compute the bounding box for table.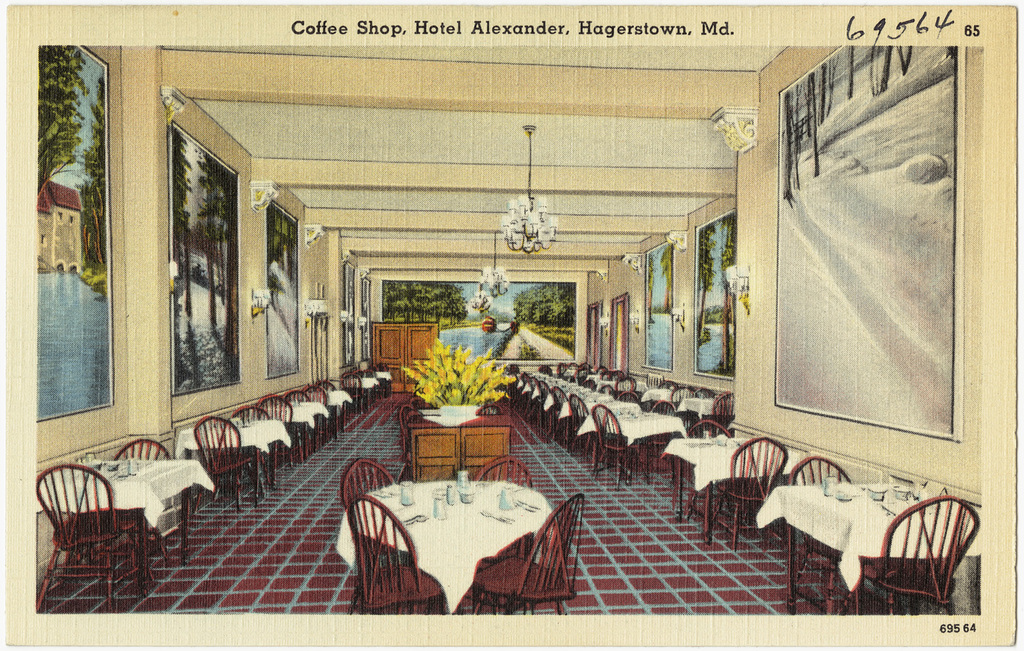
[378,373,397,400].
